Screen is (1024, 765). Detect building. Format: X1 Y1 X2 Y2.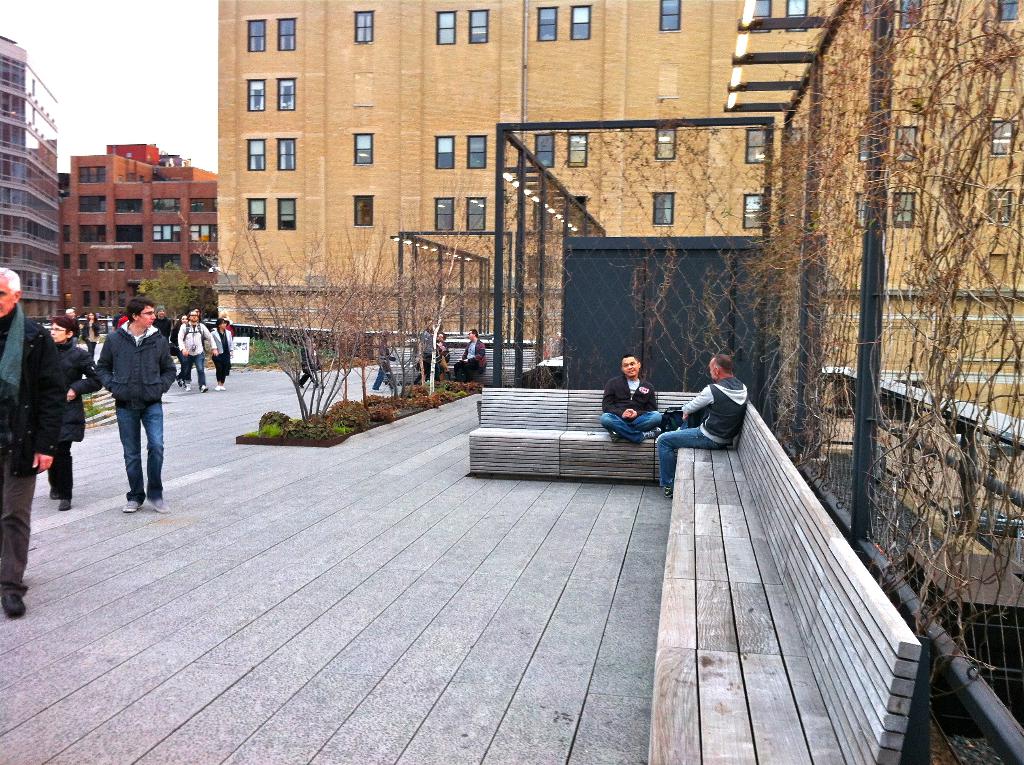
63 139 218 331.
